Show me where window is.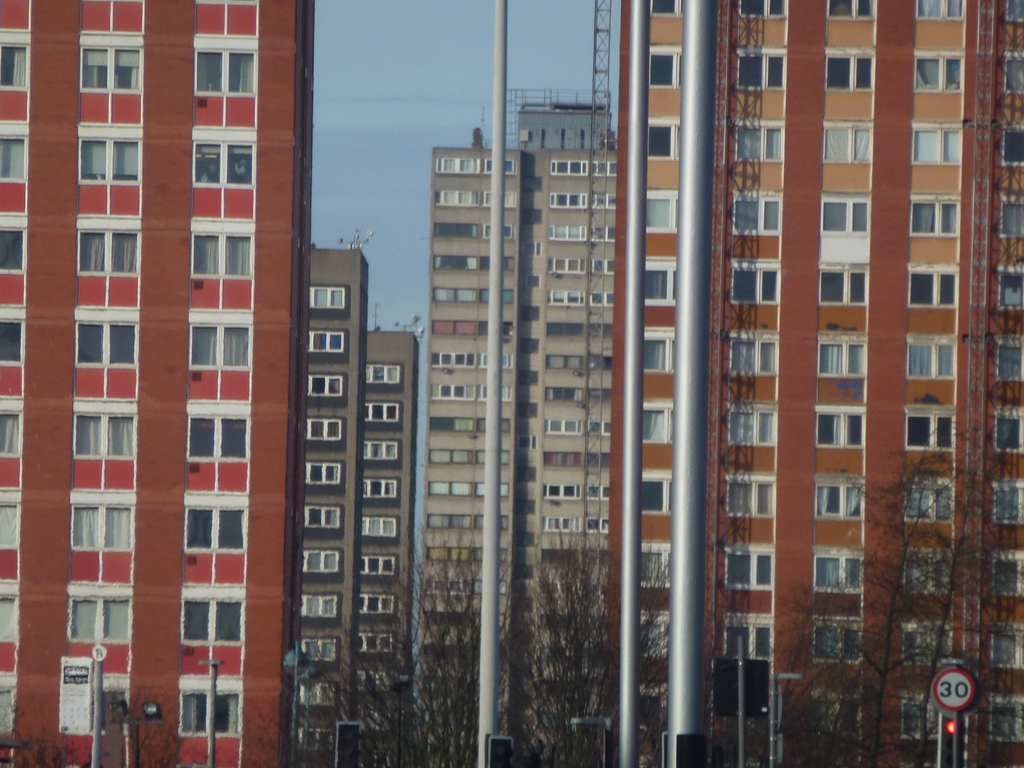
window is at select_region(74, 317, 138, 369).
